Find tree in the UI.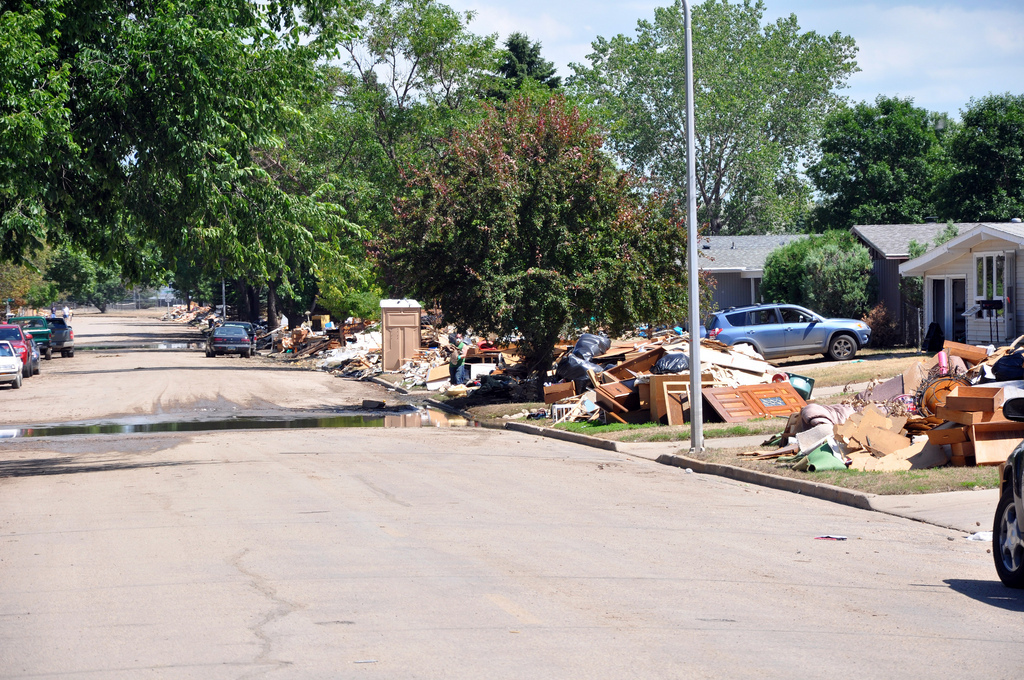
UI element at (left=364, top=91, right=722, bottom=385).
